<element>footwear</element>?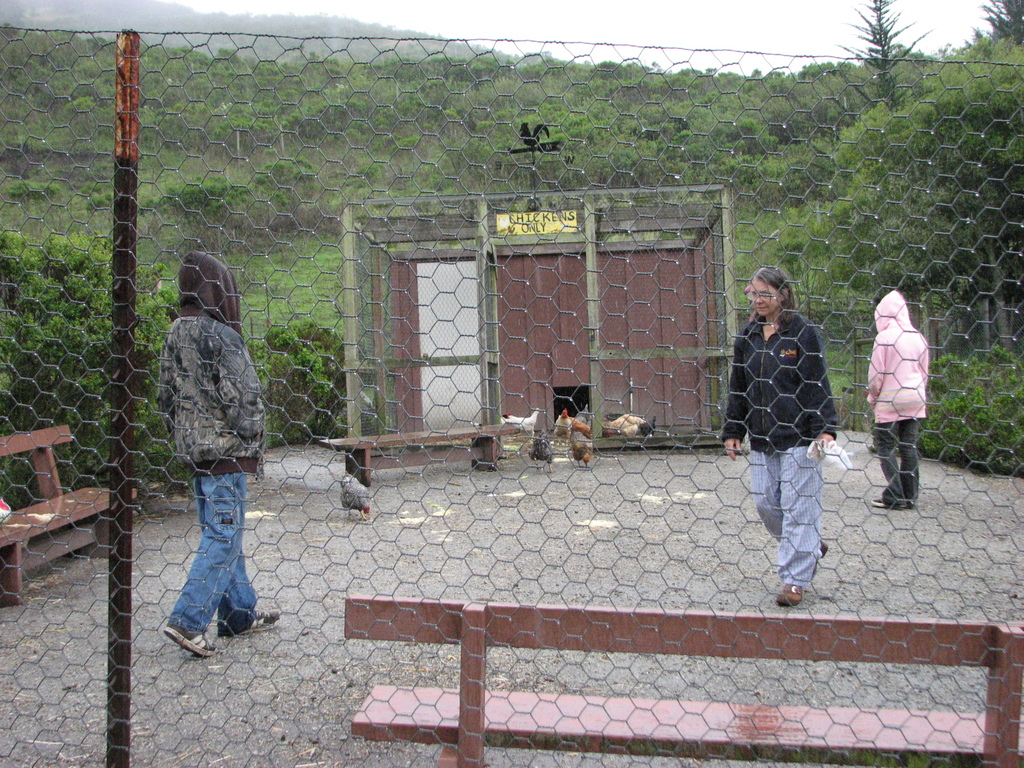
[x1=770, y1=584, x2=795, y2=609]
